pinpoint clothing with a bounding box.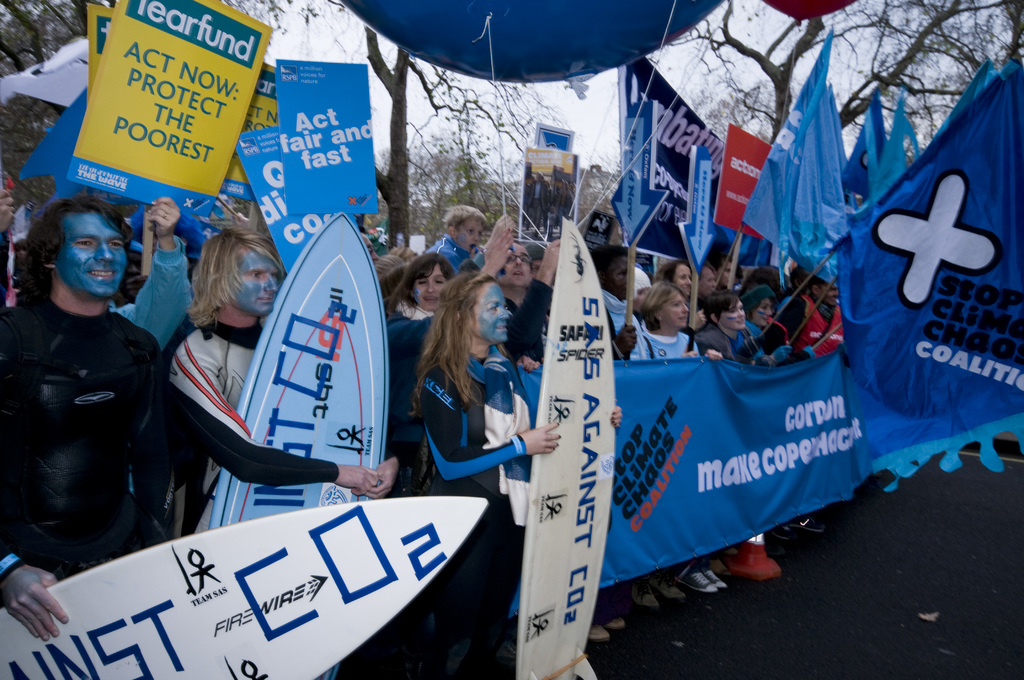
<box>423,344,536,625</box>.
